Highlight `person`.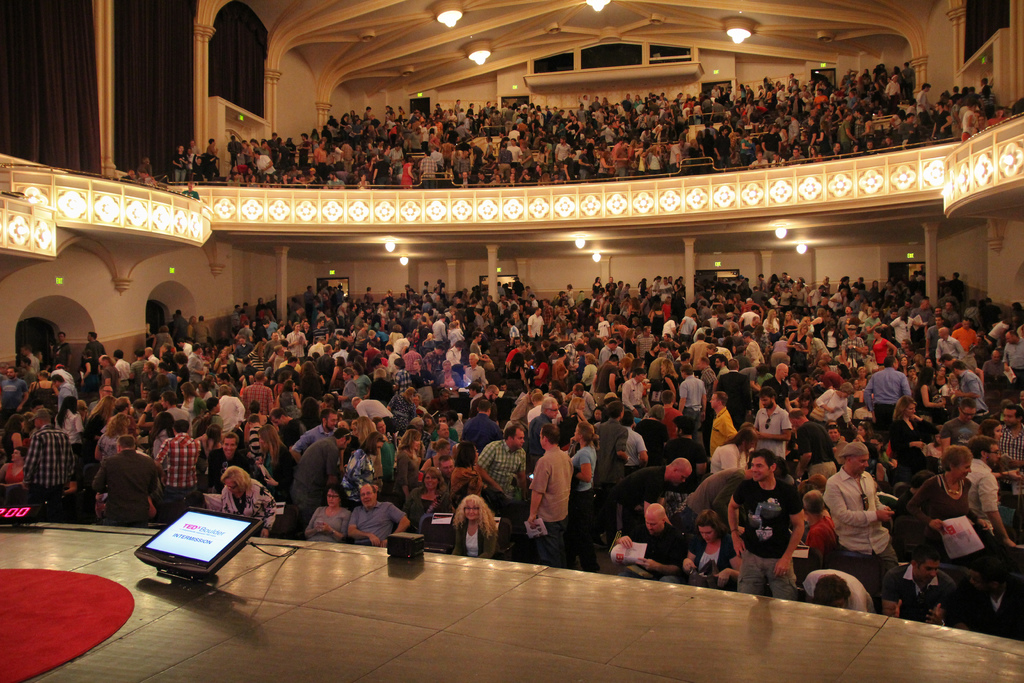
Highlighted region: [x1=858, y1=350, x2=915, y2=435].
